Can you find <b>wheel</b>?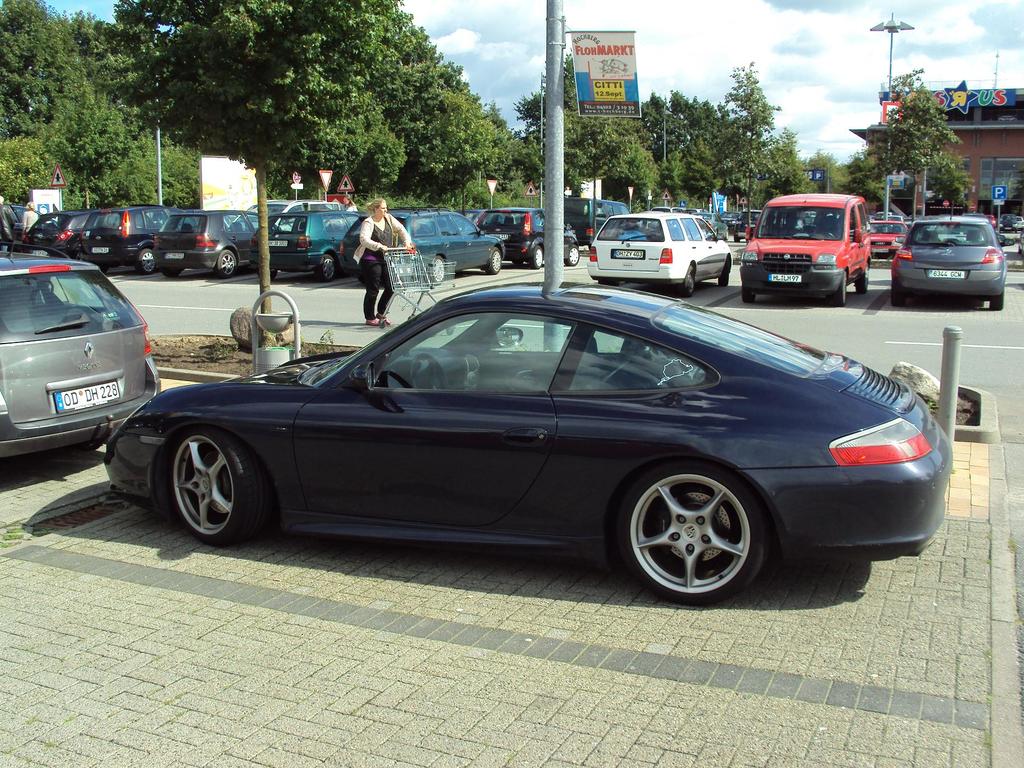
Yes, bounding box: [431, 255, 447, 284].
